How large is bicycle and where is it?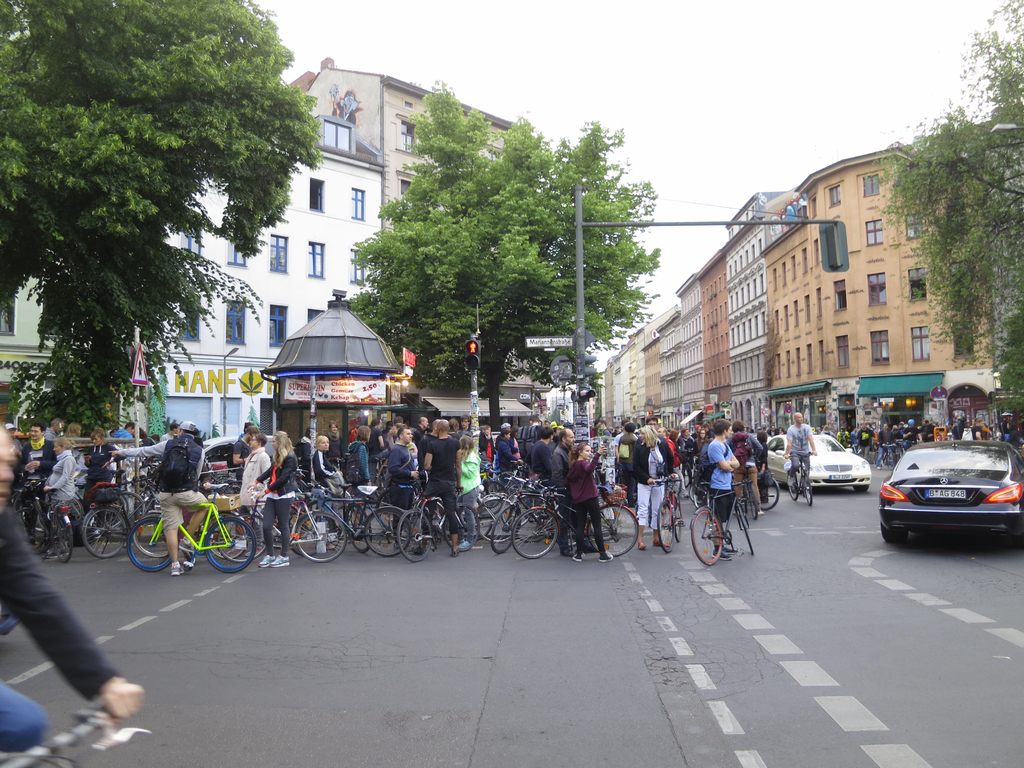
Bounding box: 0,689,145,767.
